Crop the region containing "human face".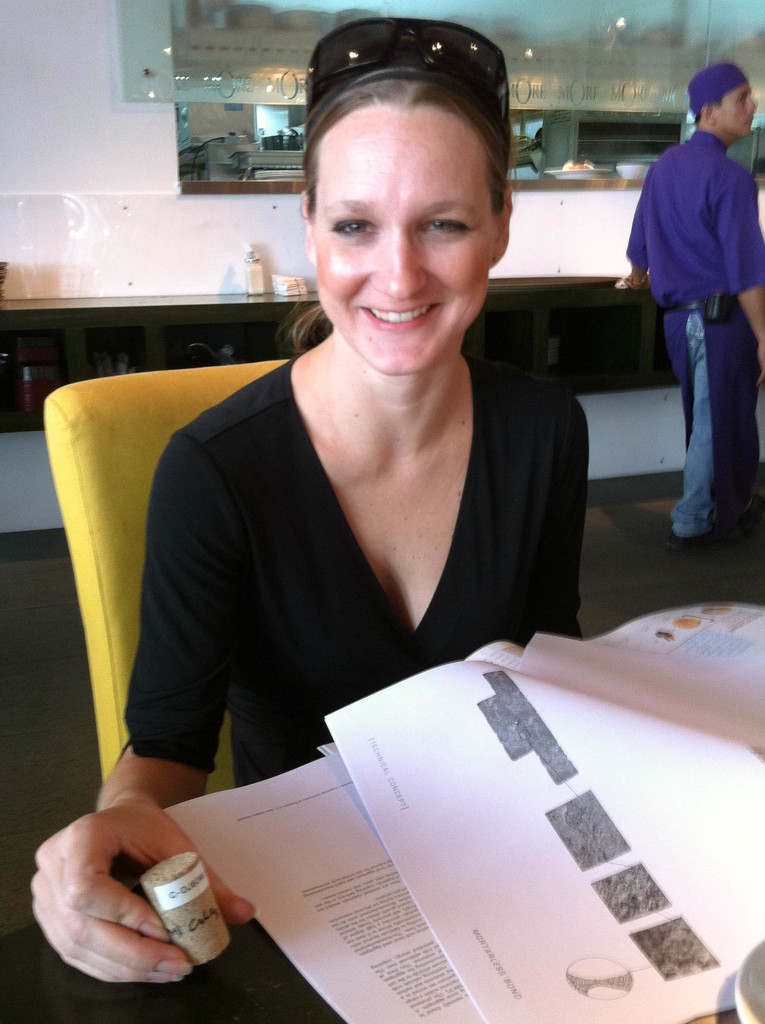
Crop region: (left=297, top=105, right=511, bottom=369).
